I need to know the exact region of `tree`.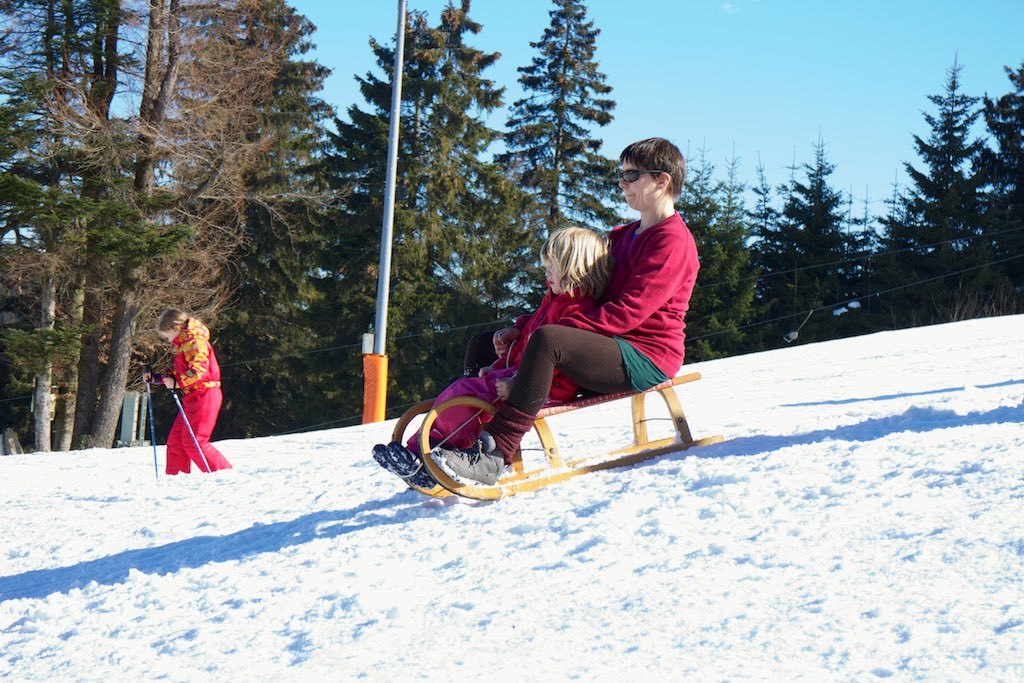
Region: BBox(972, 52, 1023, 316).
